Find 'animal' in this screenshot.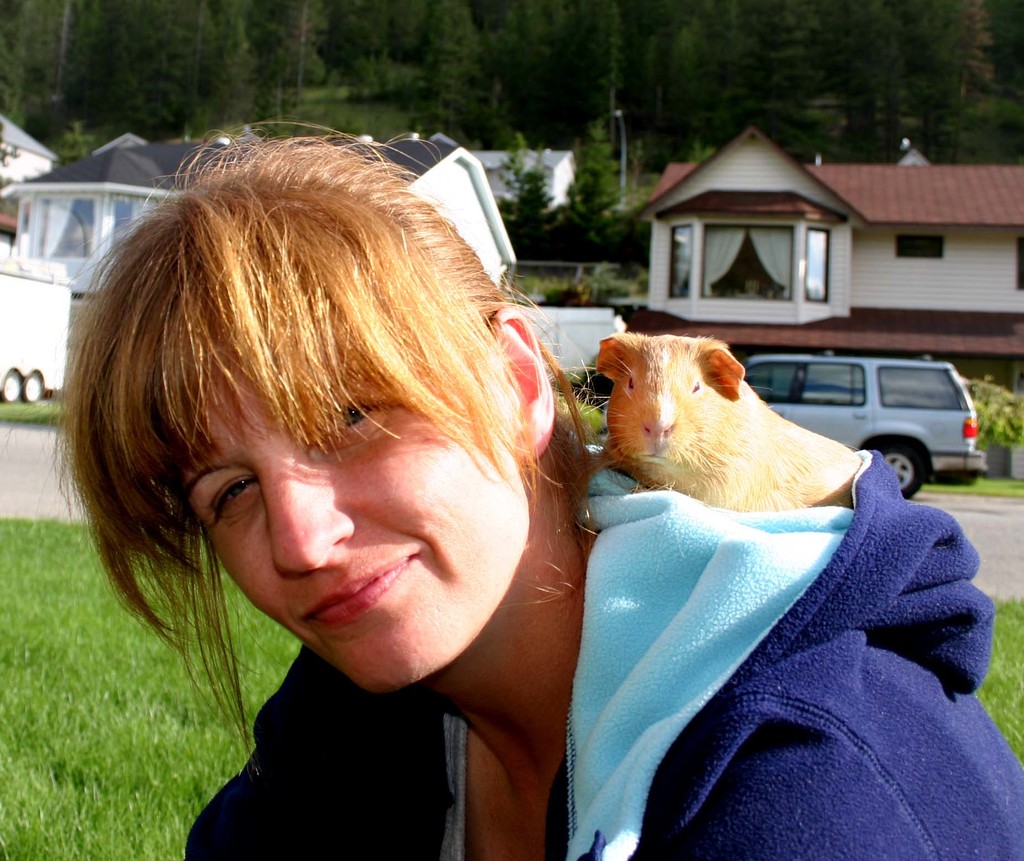
The bounding box for 'animal' is 593 334 867 511.
